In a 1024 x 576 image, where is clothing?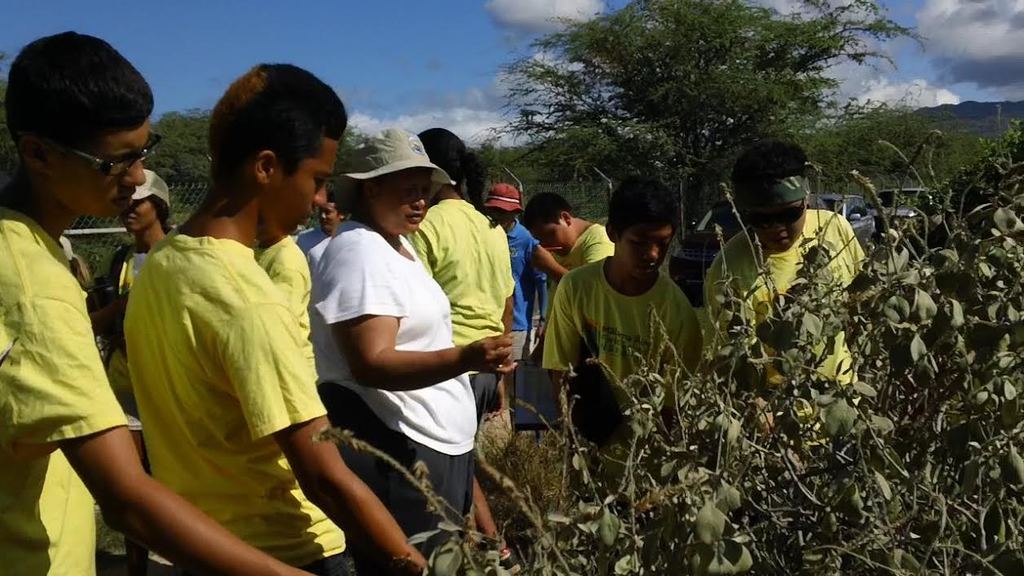
l=542, t=224, r=708, b=417.
